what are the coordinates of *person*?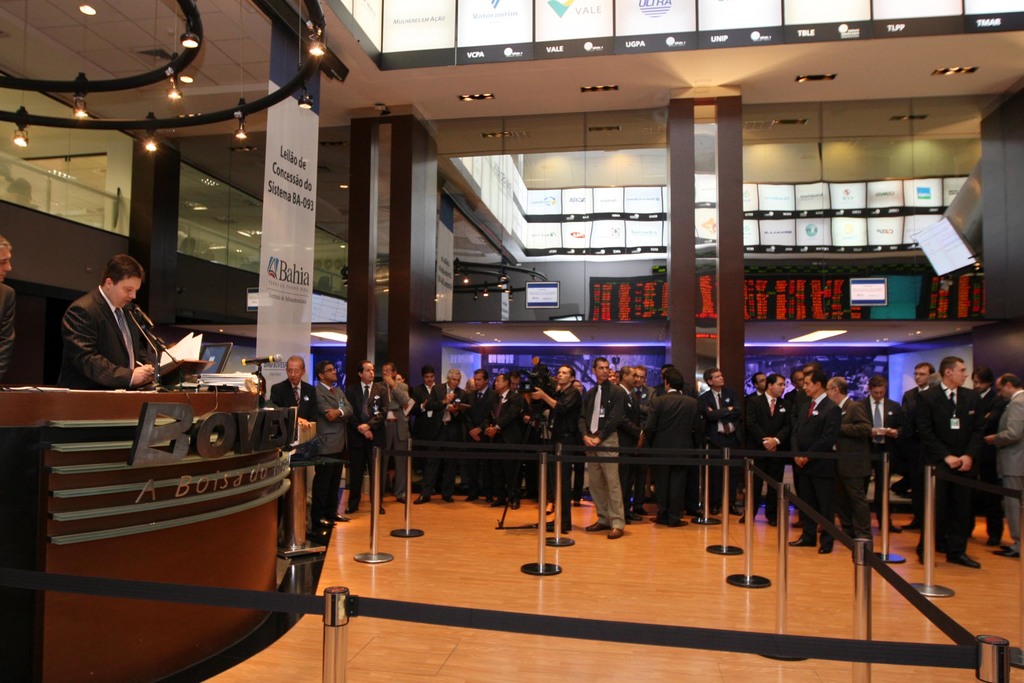
bbox=(604, 363, 647, 493).
